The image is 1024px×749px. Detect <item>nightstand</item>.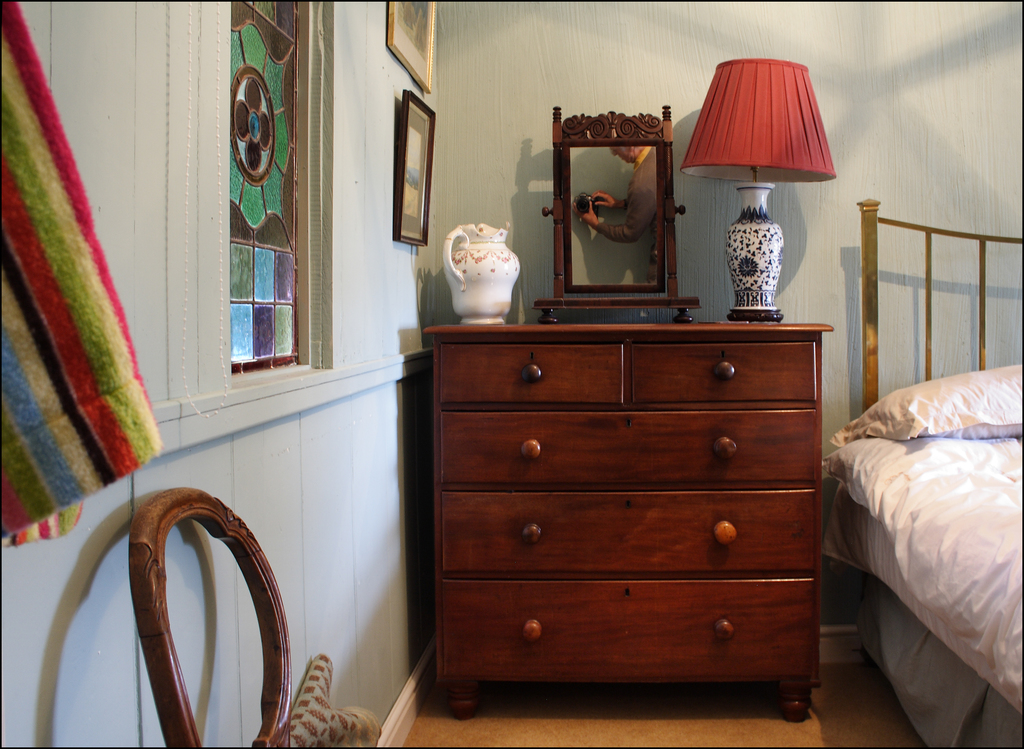
Detection: detection(424, 328, 834, 717).
